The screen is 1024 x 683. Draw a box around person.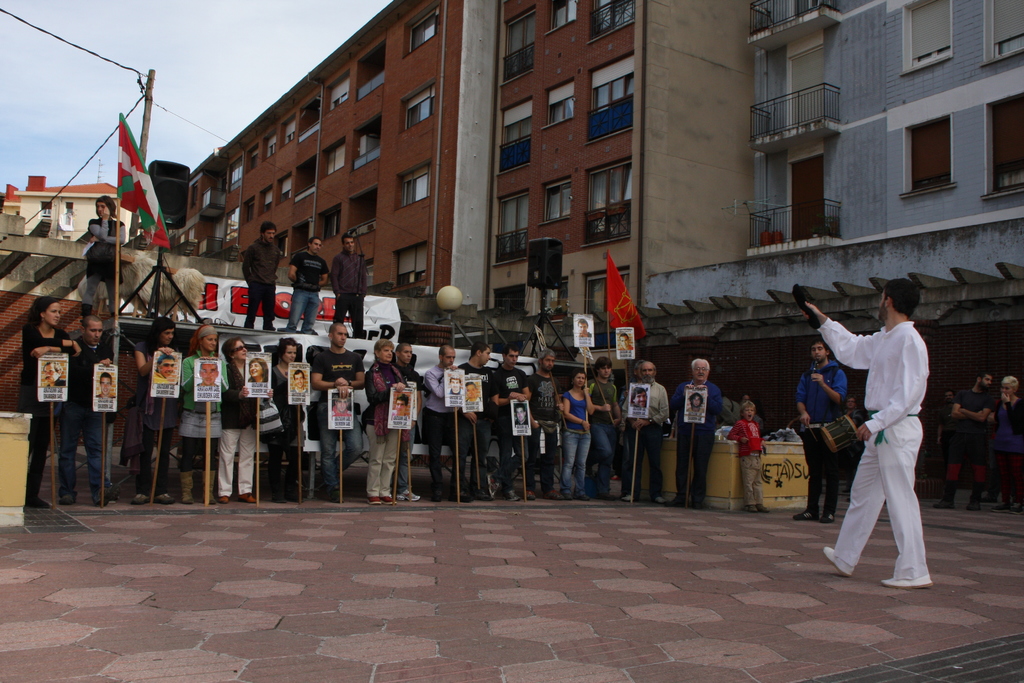
box=[943, 386, 956, 403].
